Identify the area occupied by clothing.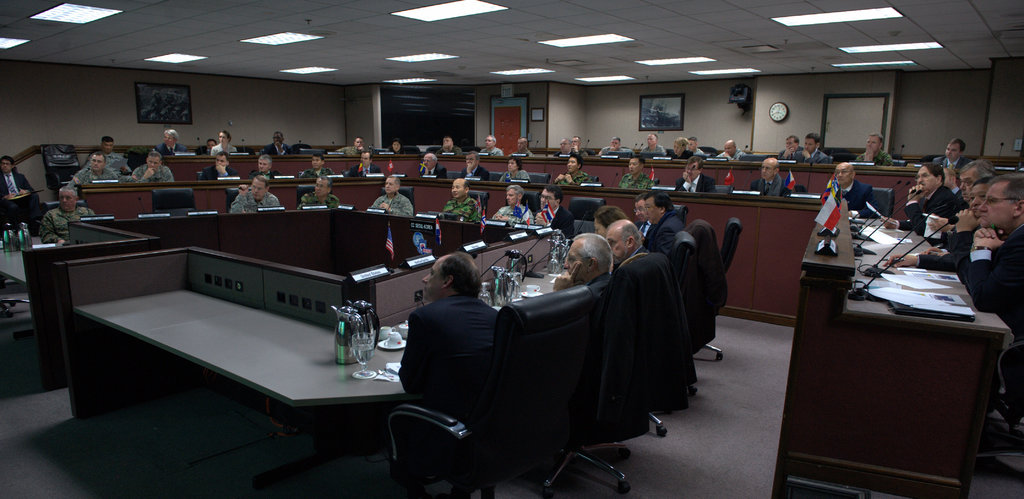
Area: box=[749, 176, 790, 201].
